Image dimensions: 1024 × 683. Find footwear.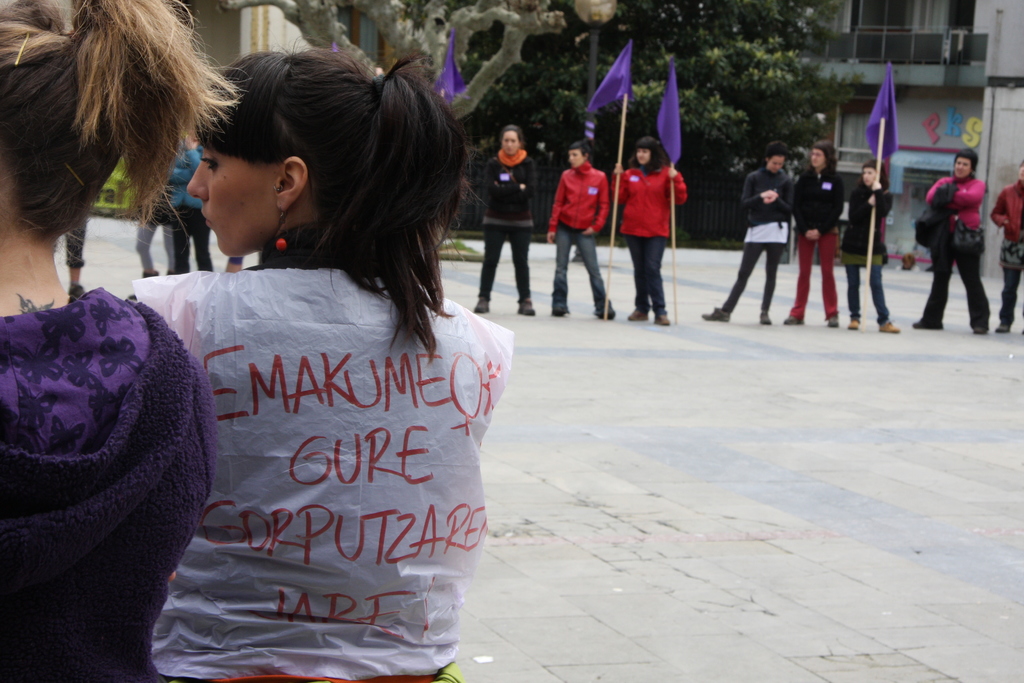
<region>474, 294, 491, 313</region>.
